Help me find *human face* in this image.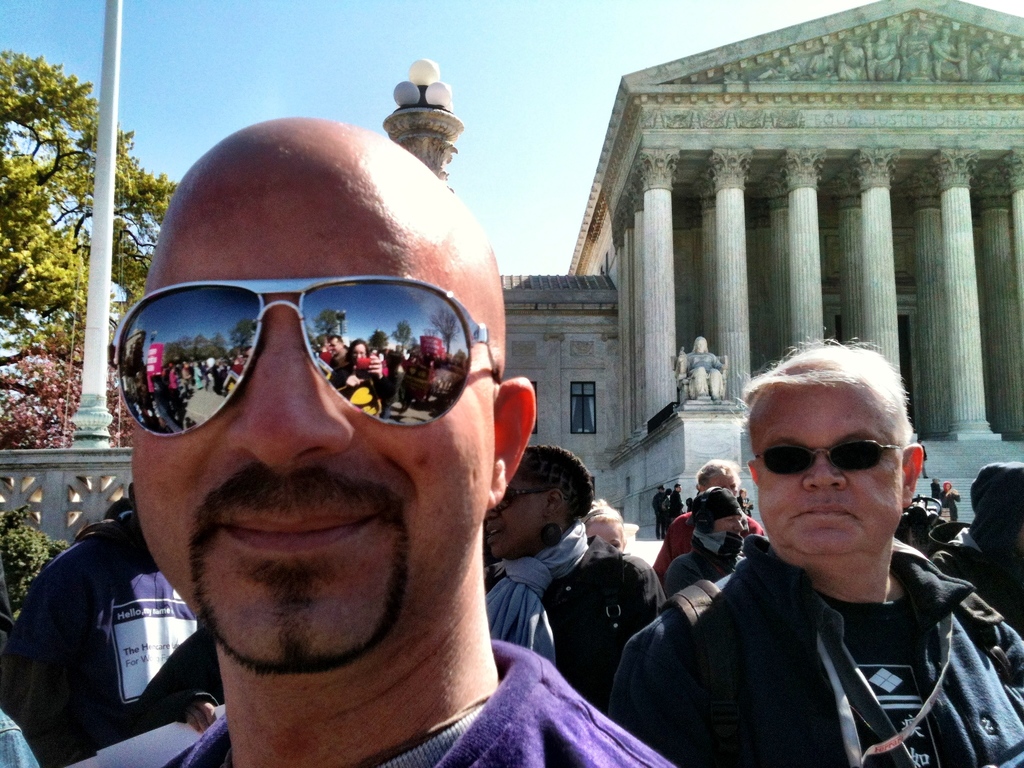
Found it: bbox(751, 376, 909, 557).
